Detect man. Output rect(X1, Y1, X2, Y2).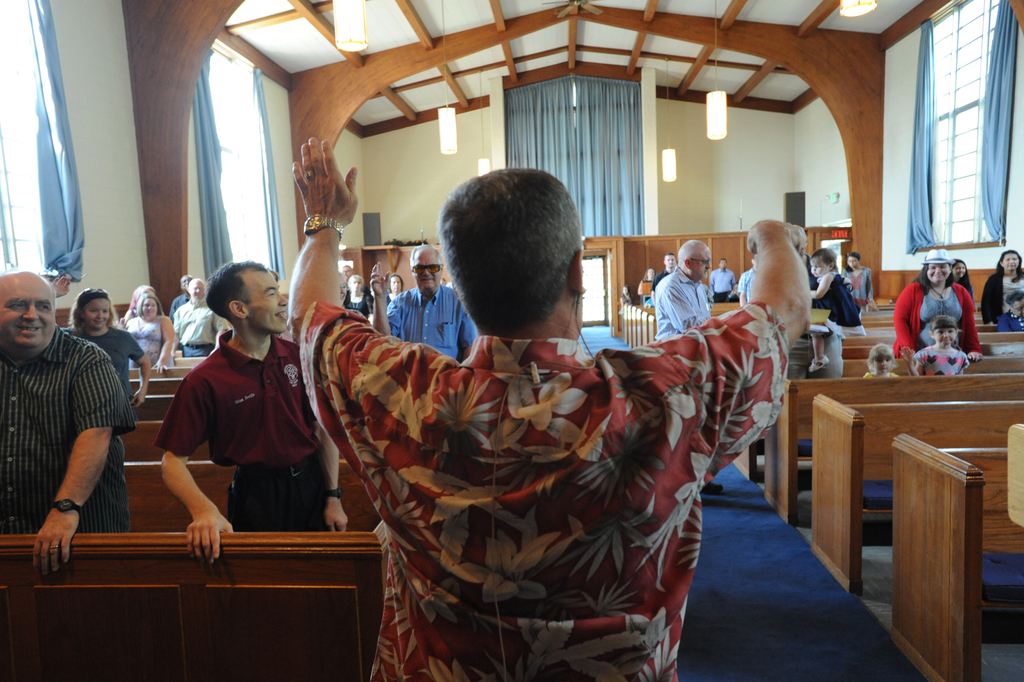
rect(369, 244, 479, 362).
